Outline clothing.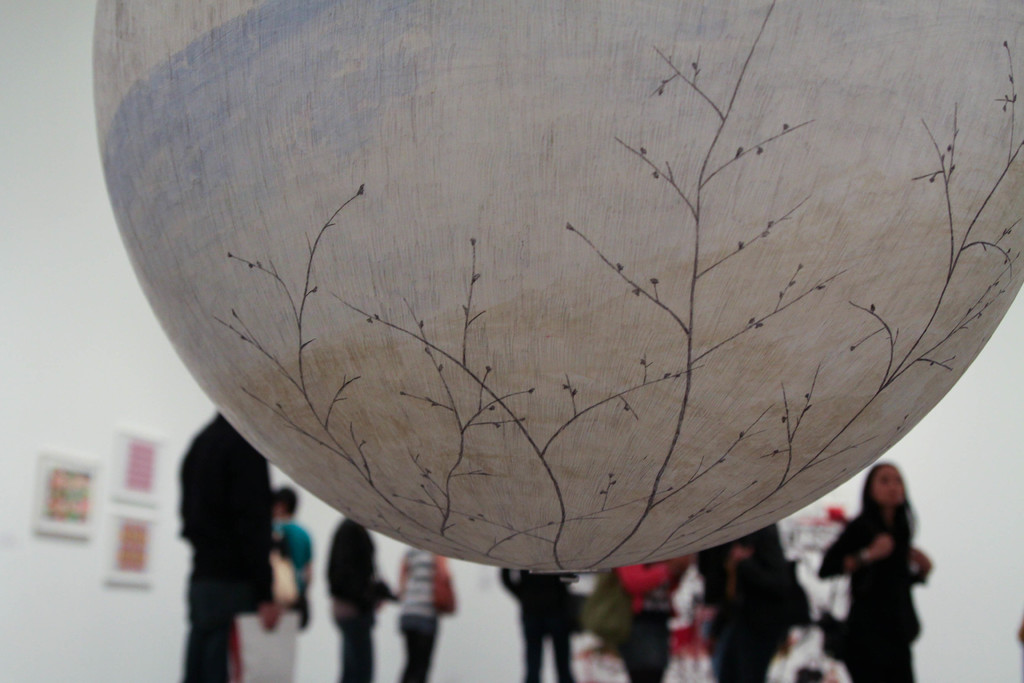
Outline: detection(702, 523, 810, 682).
